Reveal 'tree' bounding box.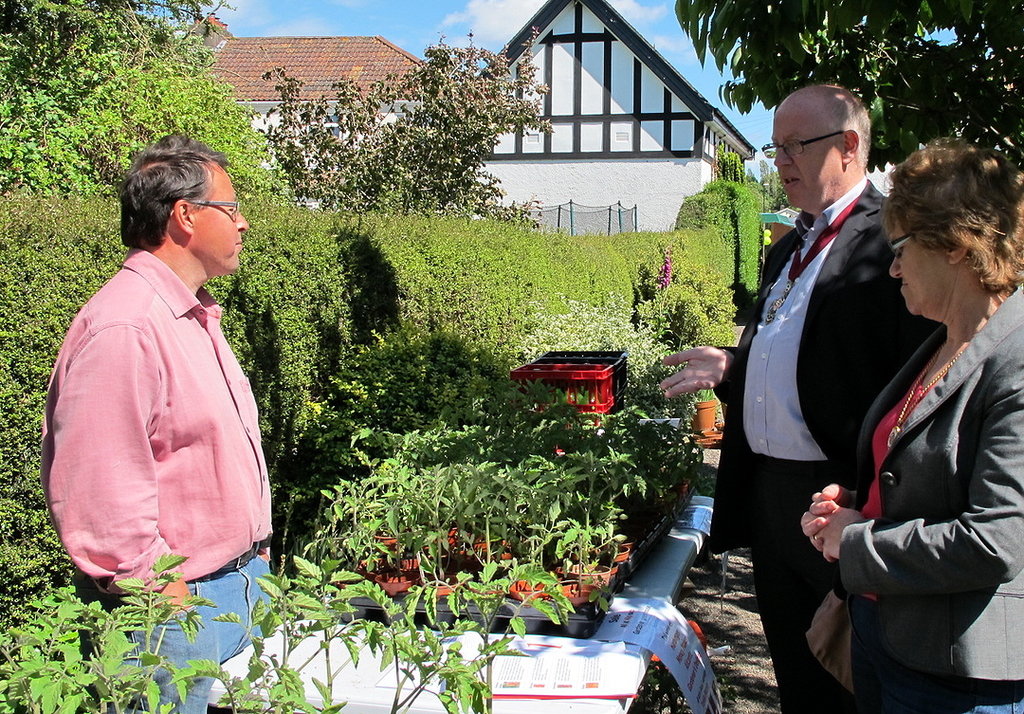
Revealed: detection(261, 15, 571, 250).
